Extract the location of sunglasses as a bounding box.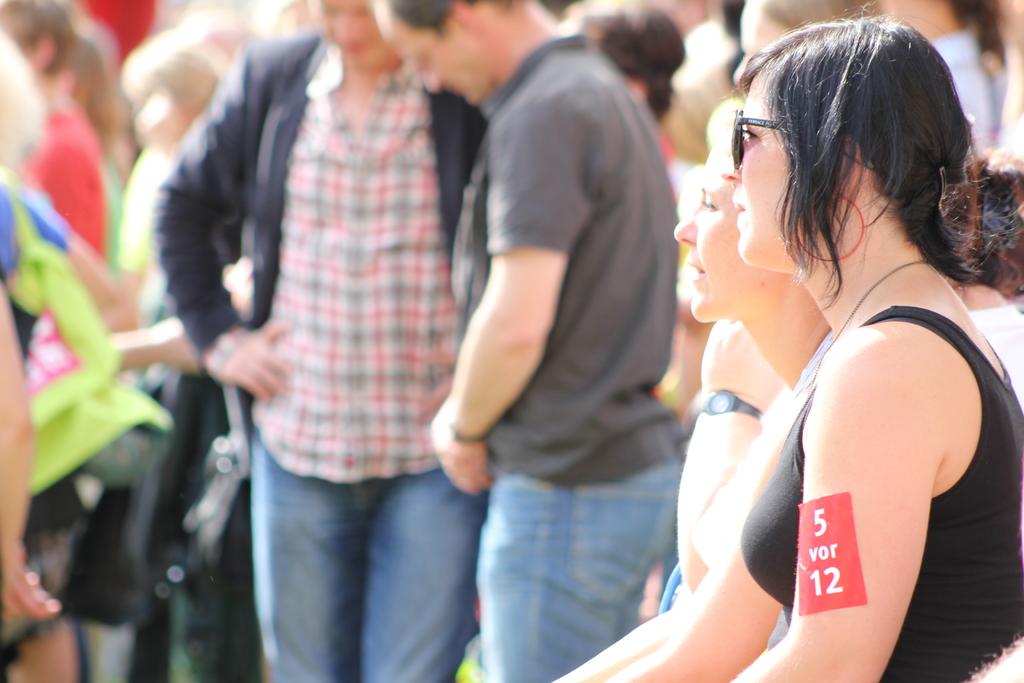
<bbox>731, 108, 872, 170</bbox>.
